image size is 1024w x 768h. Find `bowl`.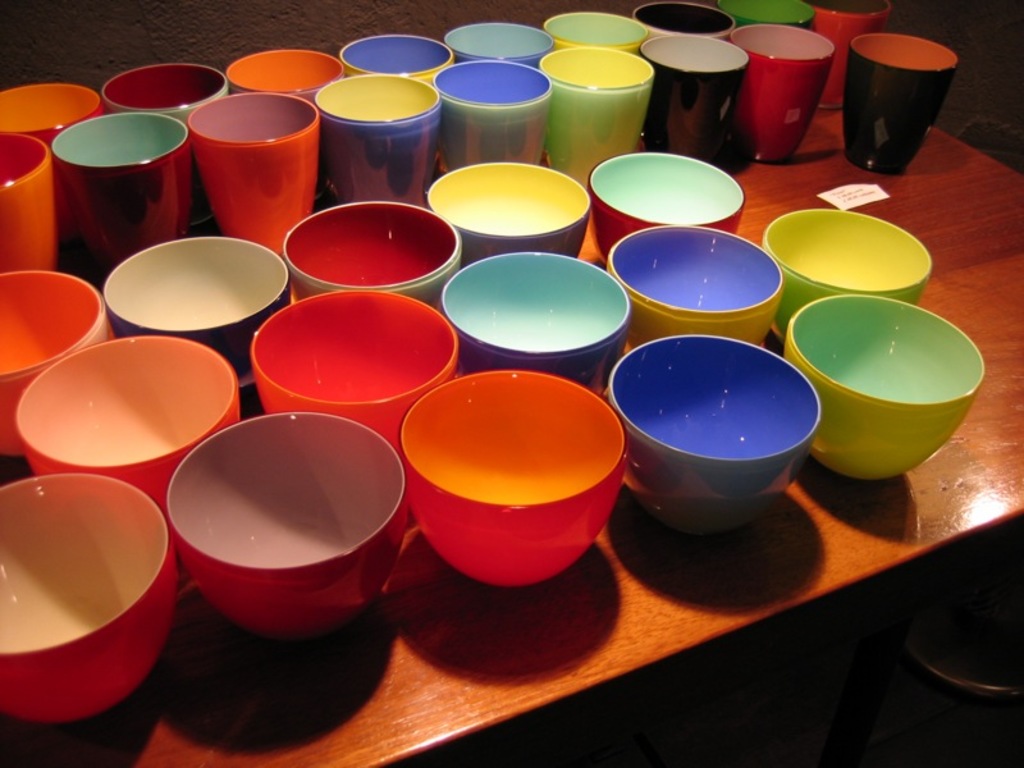
bbox=[19, 334, 244, 511].
